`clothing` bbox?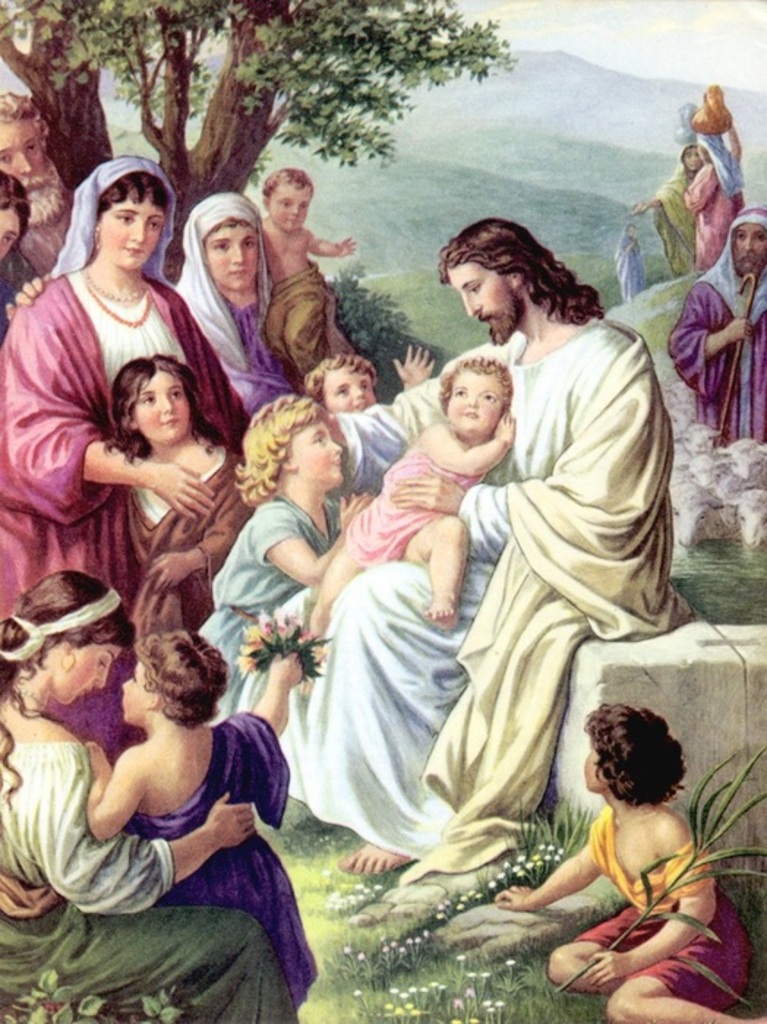
detection(277, 317, 689, 881)
